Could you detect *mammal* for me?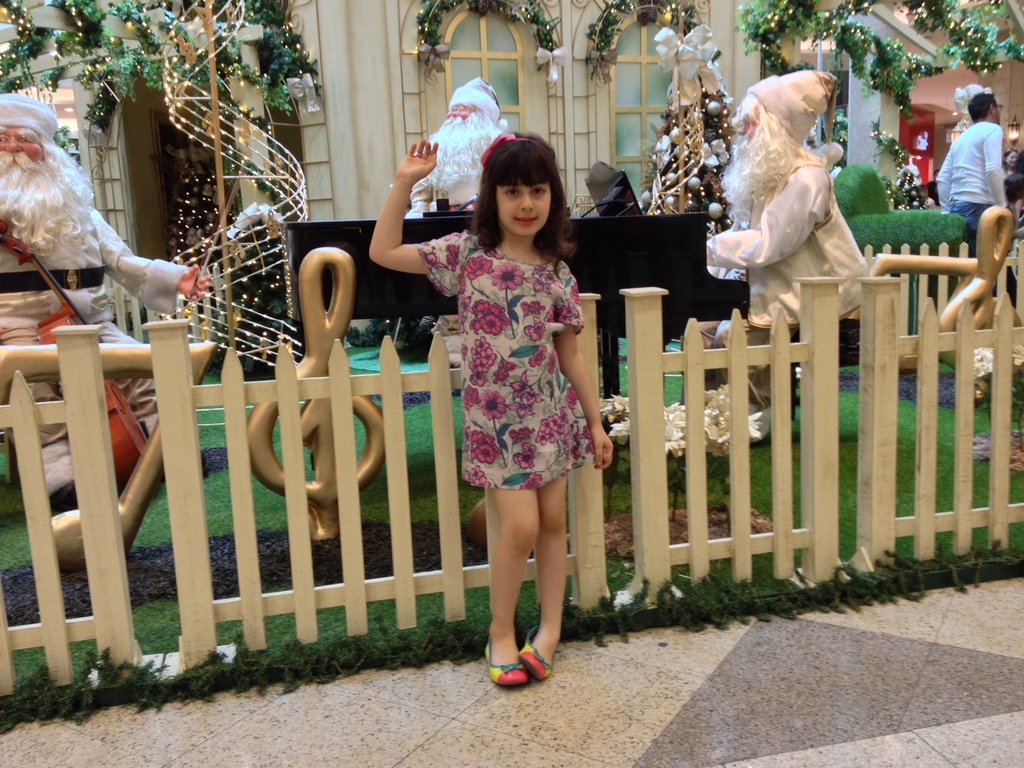
Detection result: [0, 92, 211, 443].
